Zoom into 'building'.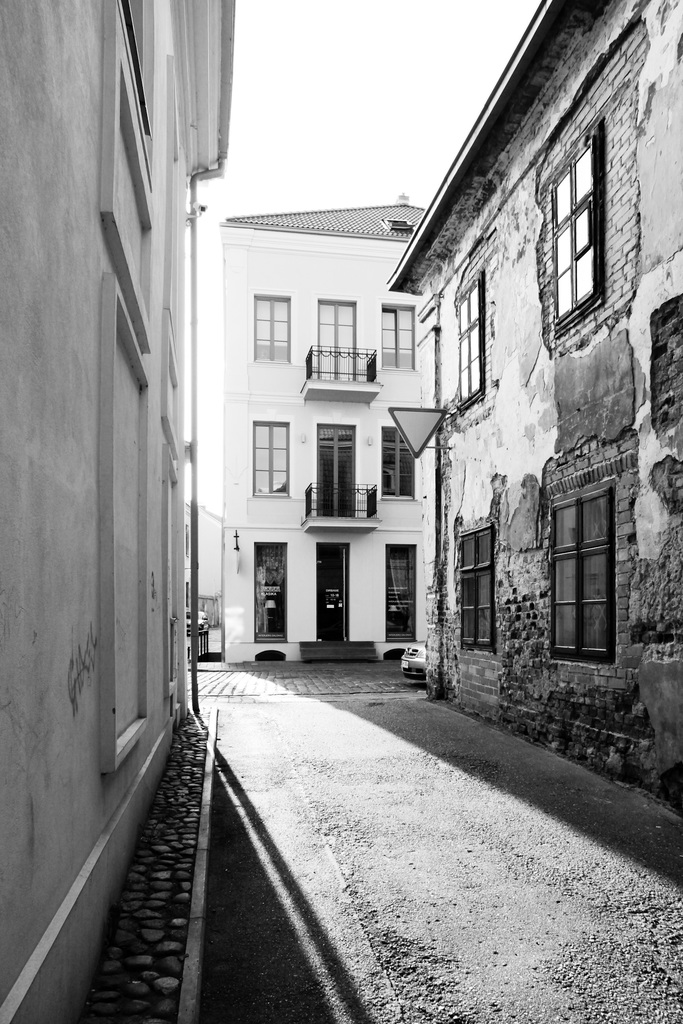
Zoom target: [388,0,682,810].
